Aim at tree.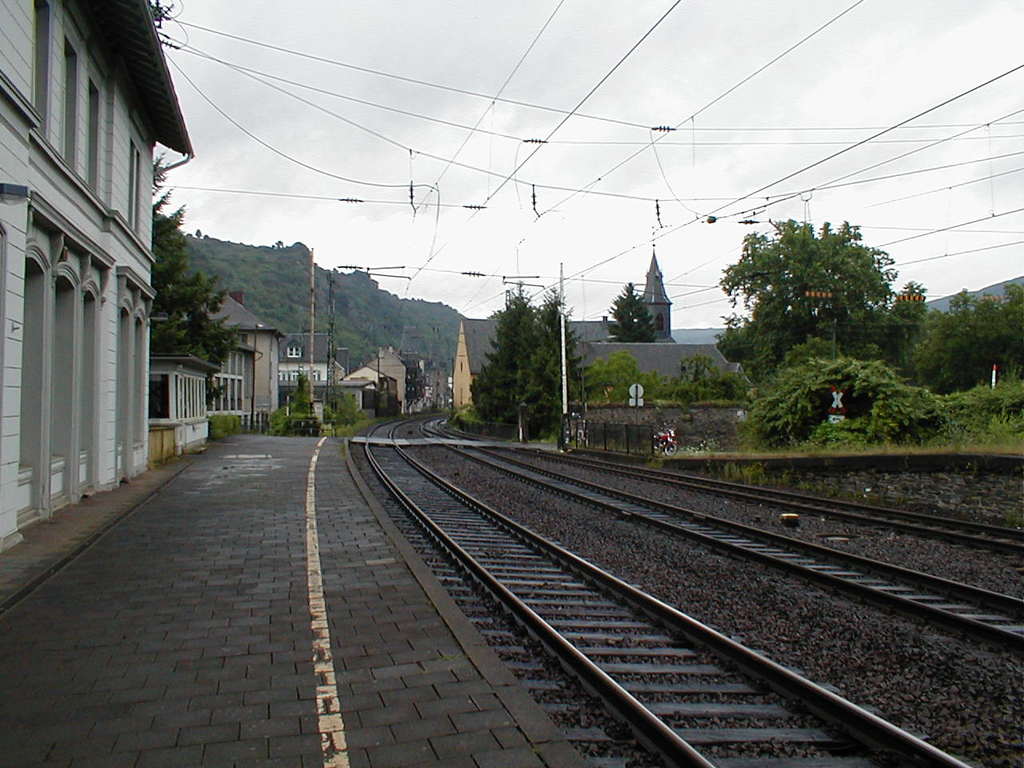
Aimed at crop(267, 374, 334, 436).
